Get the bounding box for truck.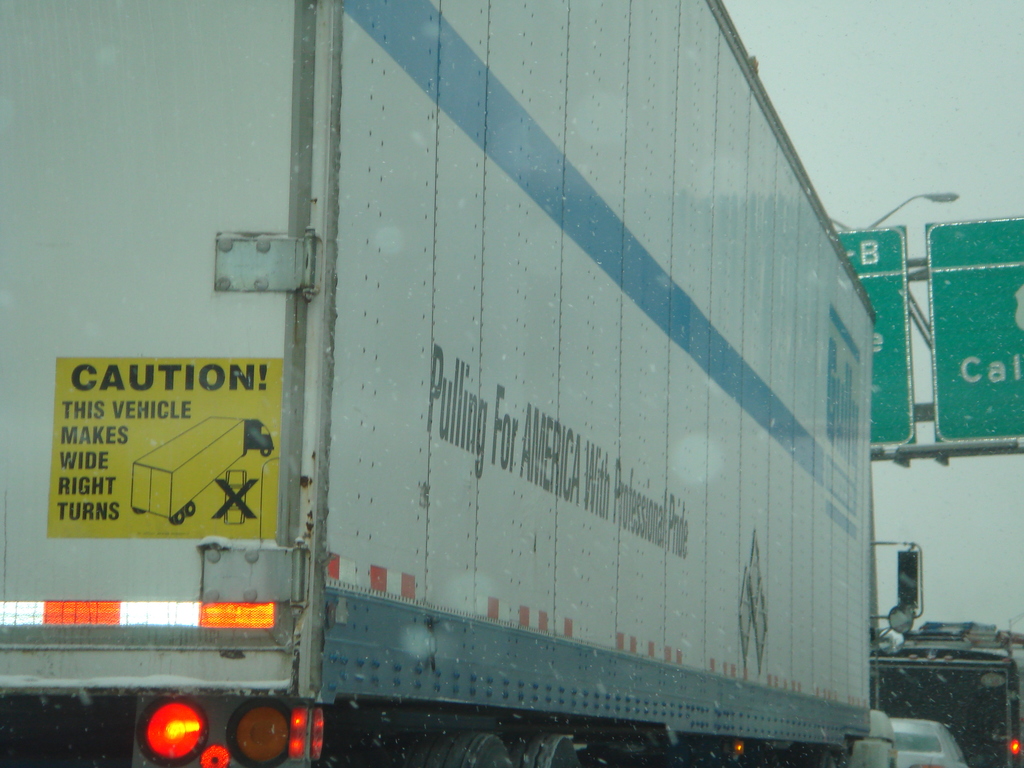
(10, 61, 1008, 763).
